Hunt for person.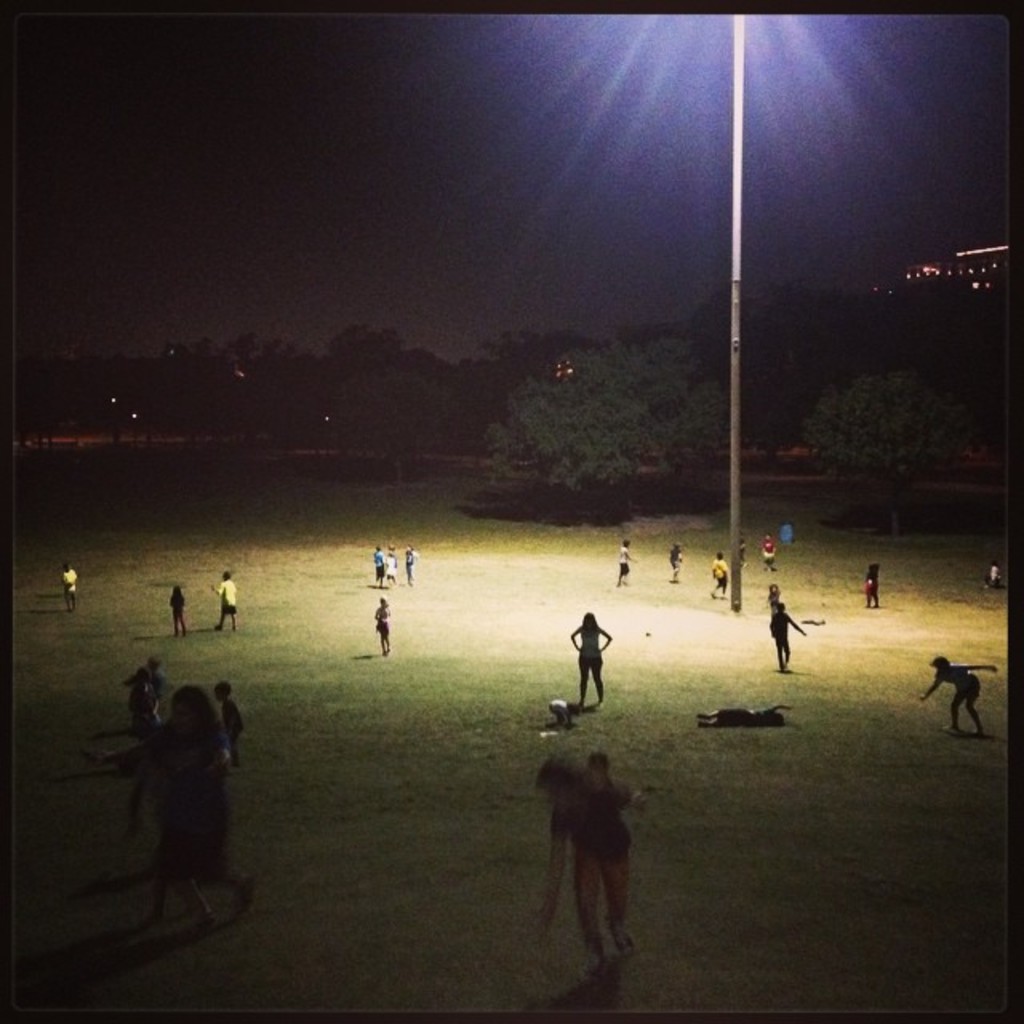
Hunted down at region(210, 571, 237, 629).
